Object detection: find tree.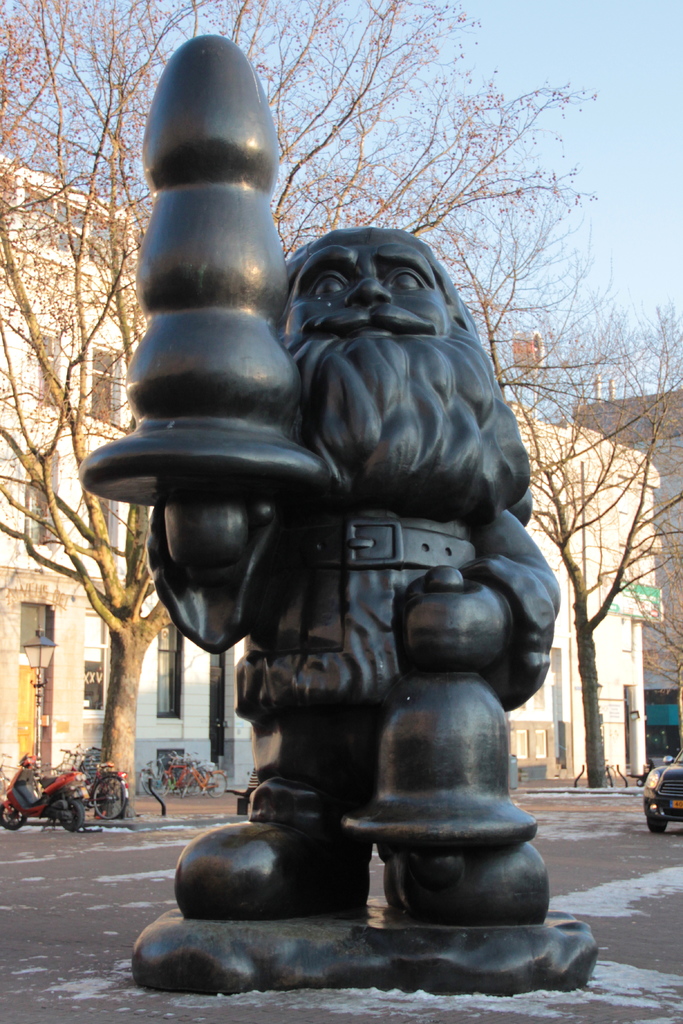
{"x1": 607, "y1": 406, "x2": 680, "y2": 686}.
